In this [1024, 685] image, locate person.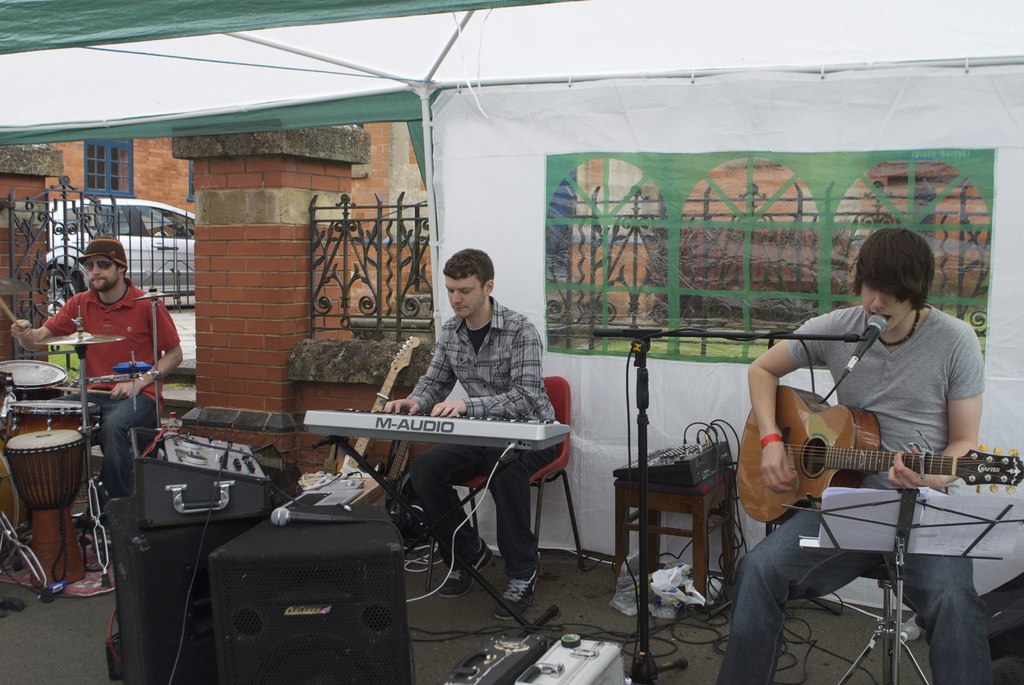
Bounding box: 748:188:976:624.
